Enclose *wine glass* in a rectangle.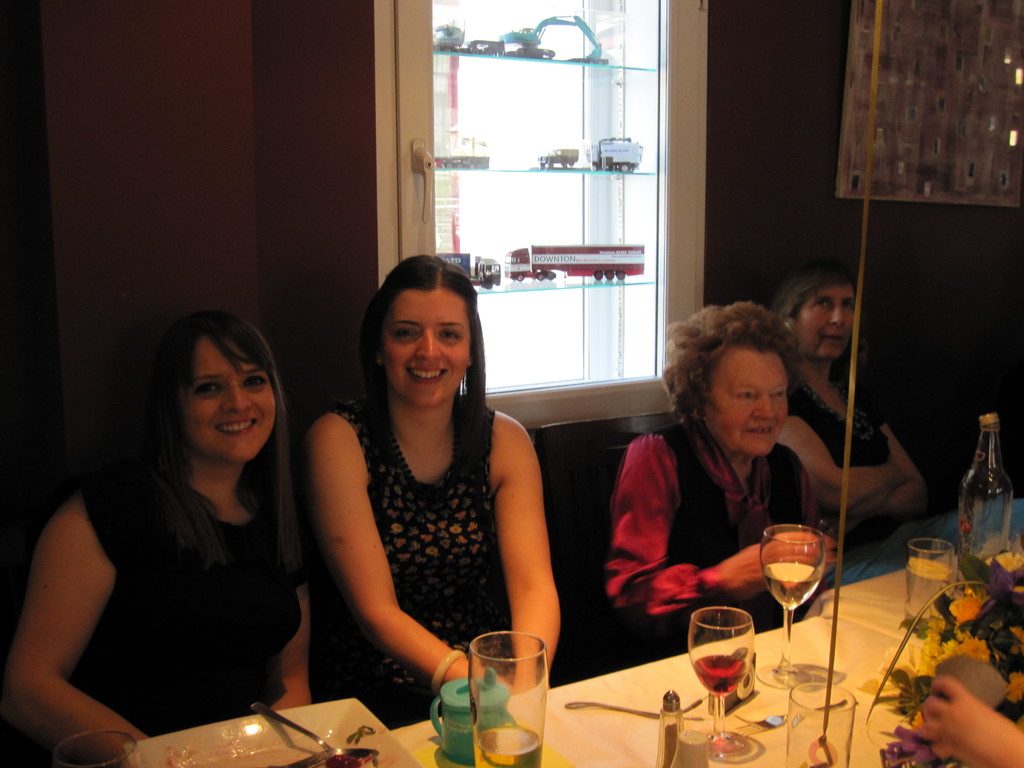
[685, 610, 754, 760].
